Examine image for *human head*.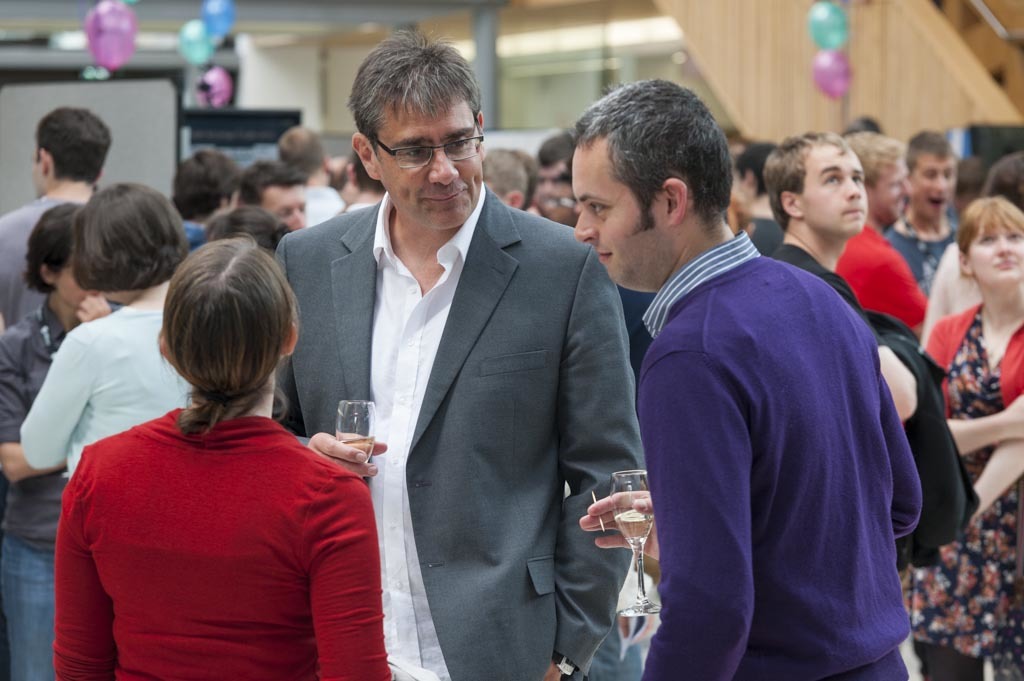
Examination result: 348,31,486,232.
